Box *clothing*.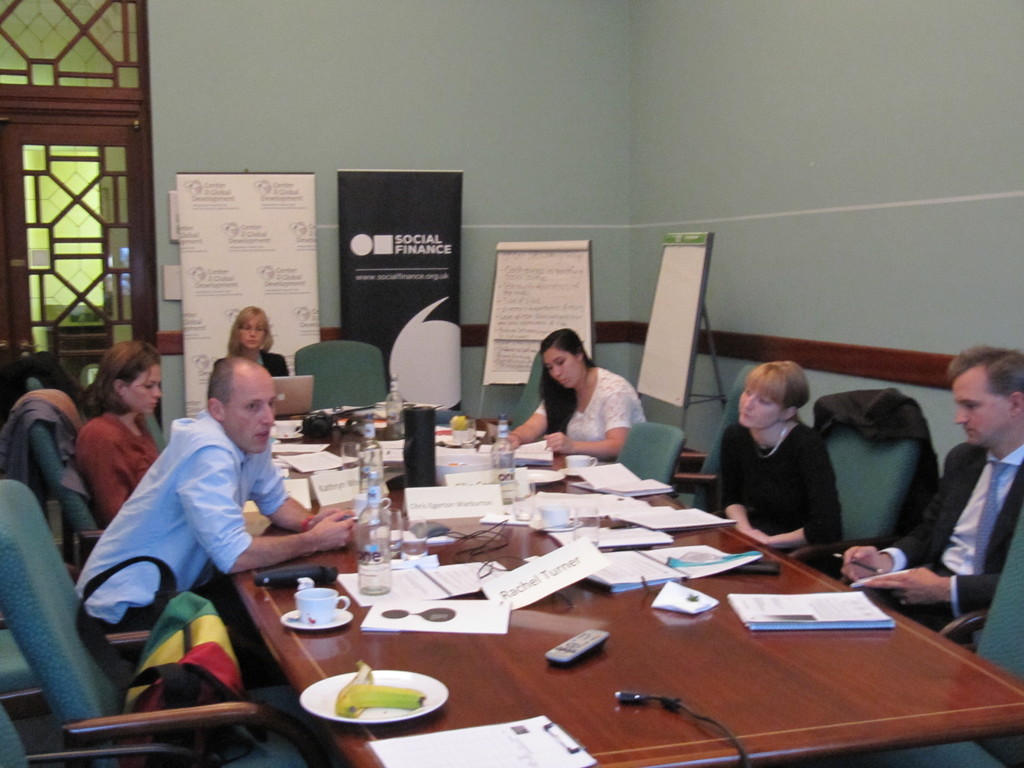
(x1=535, y1=375, x2=665, y2=467).
